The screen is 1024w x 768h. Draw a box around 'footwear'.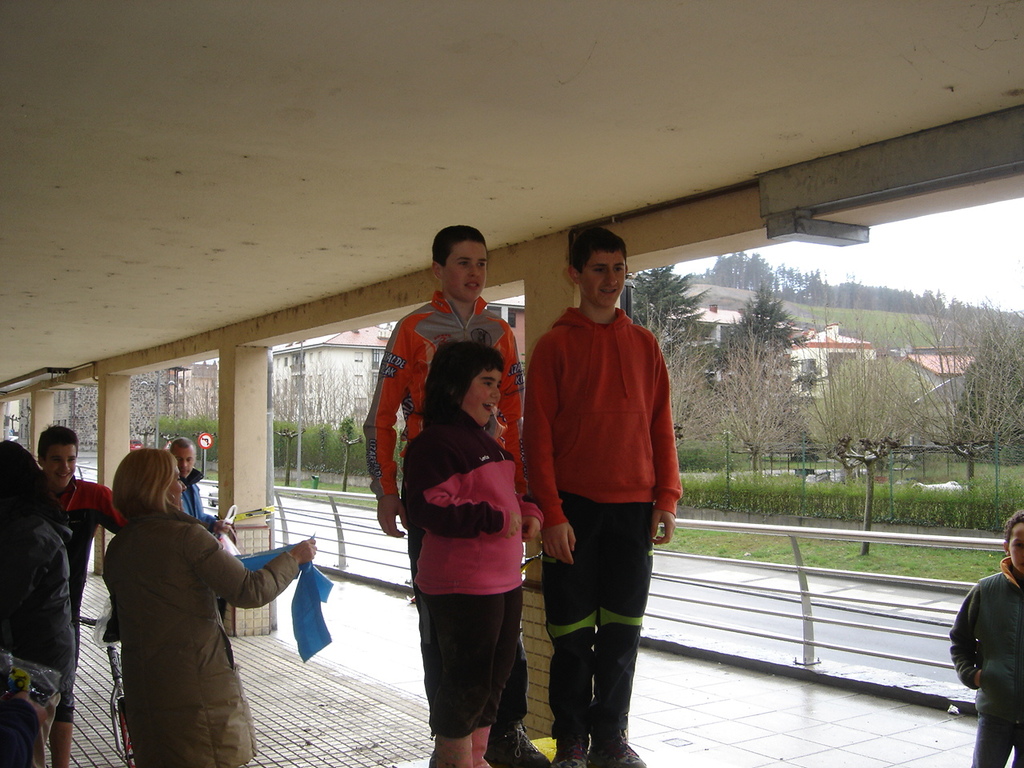
region(596, 724, 647, 767).
